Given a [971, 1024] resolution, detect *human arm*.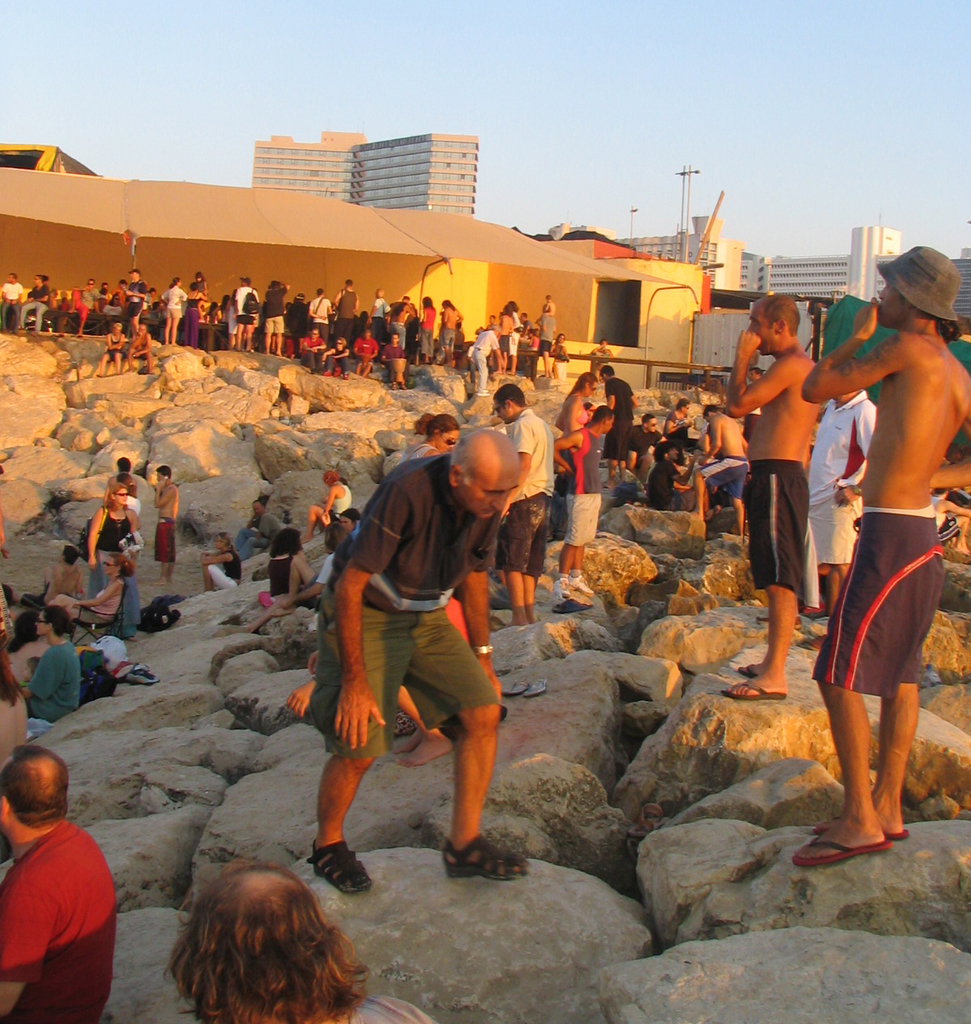
BBox(89, 290, 100, 313).
